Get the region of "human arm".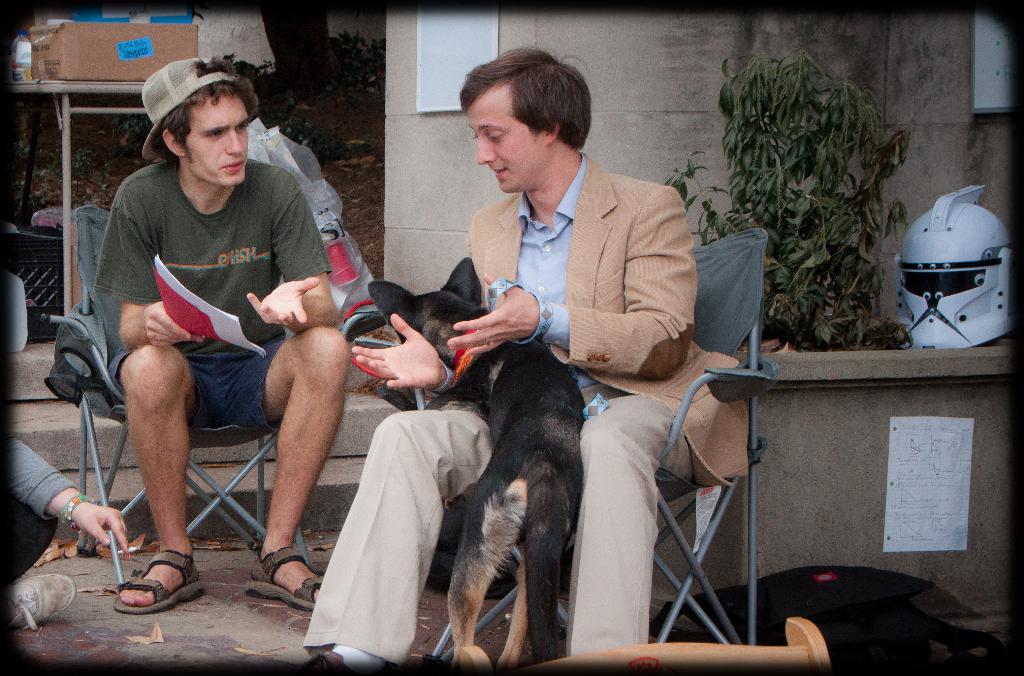
rect(10, 430, 134, 557).
